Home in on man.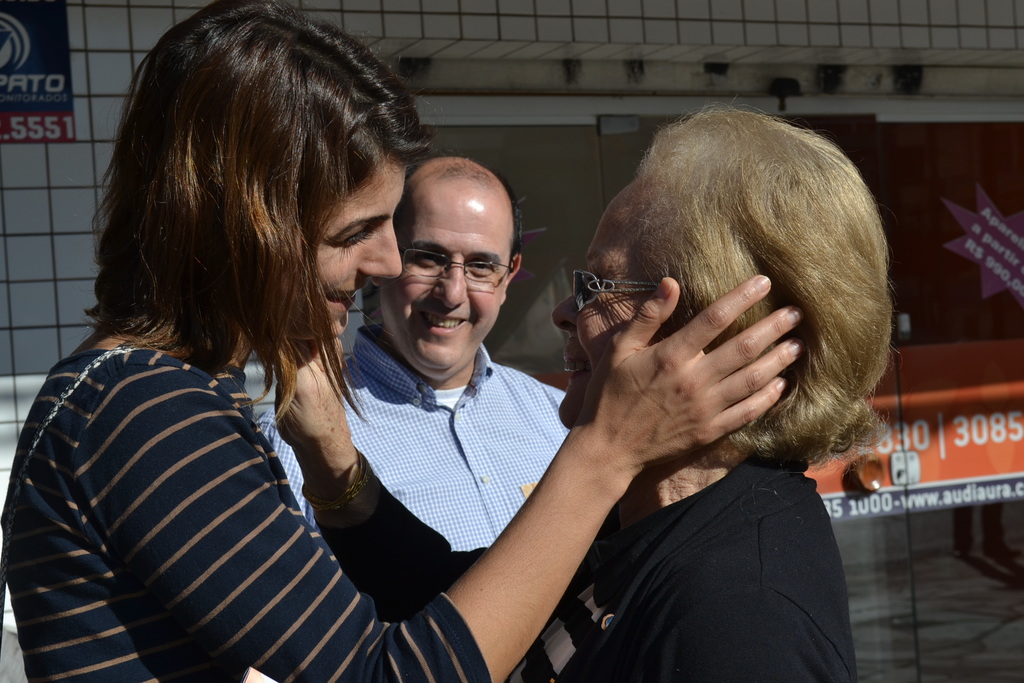
Homed in at 315:161:577:529.
